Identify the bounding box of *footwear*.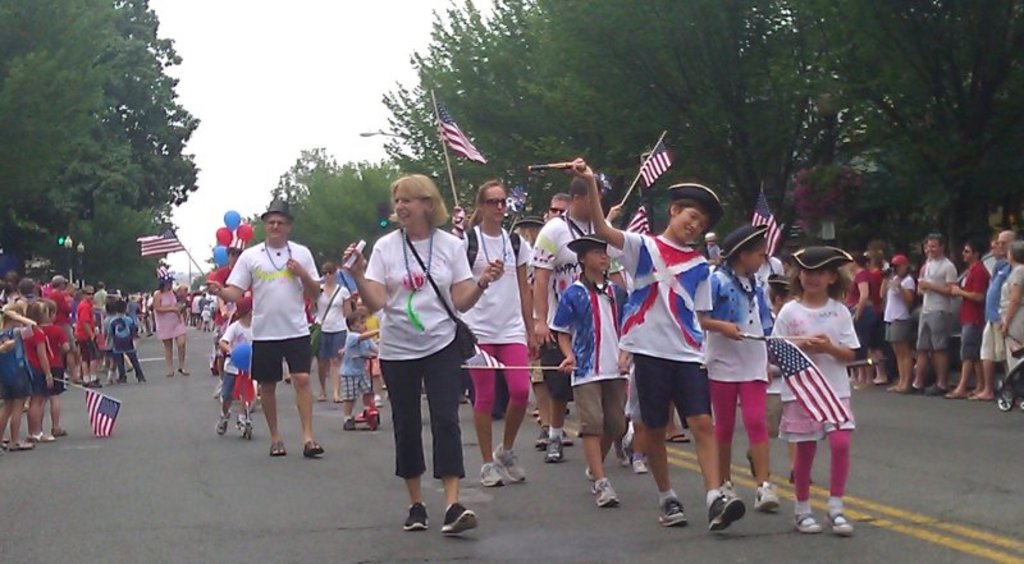
pyautogui.locateOnScreen(550, 427, 570, 449).
